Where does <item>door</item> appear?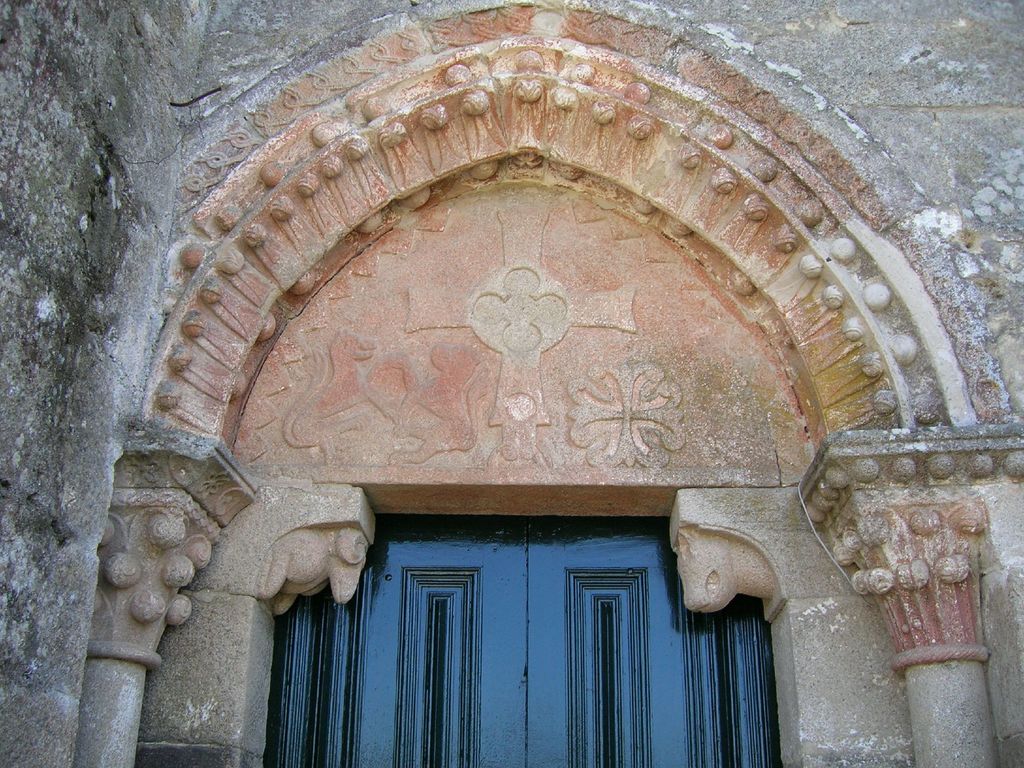
Appears at [339, 520, 691, 767].
